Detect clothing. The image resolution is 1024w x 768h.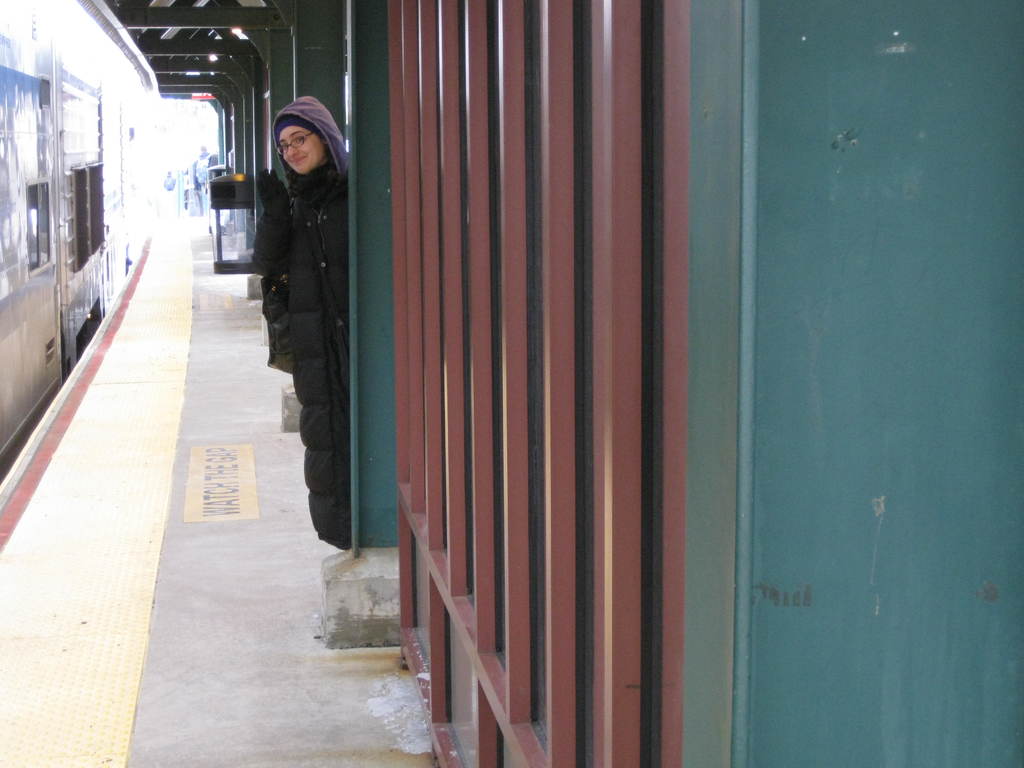
x1=205, y1=150, x2=221, y2=178.
